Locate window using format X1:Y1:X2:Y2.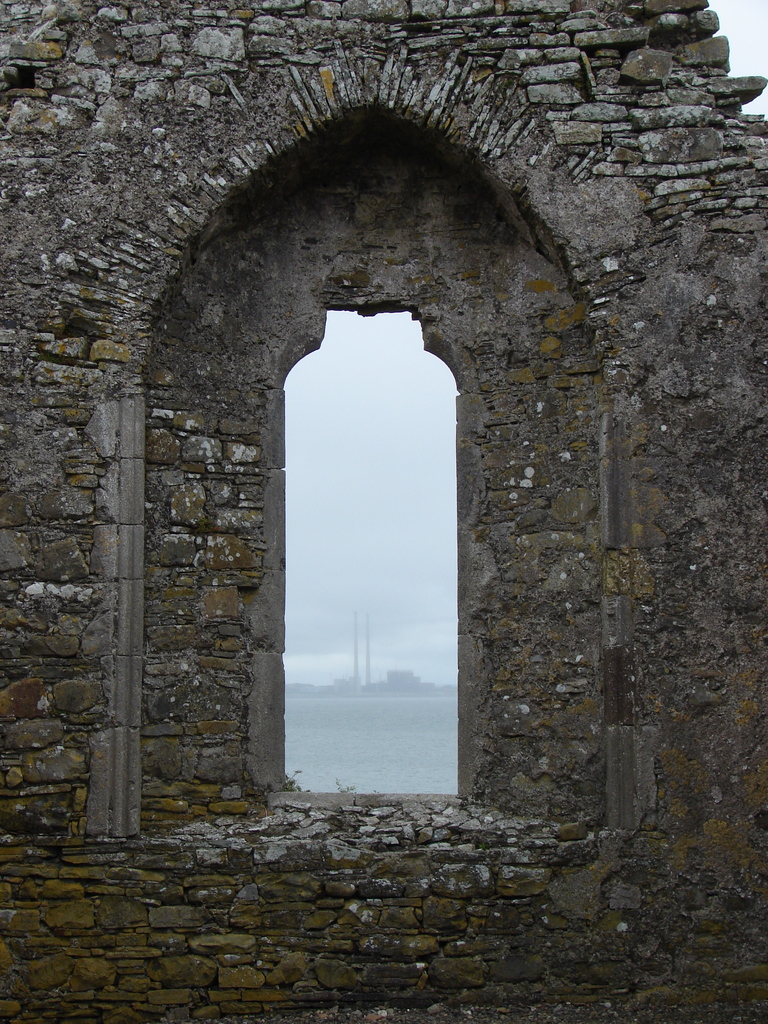
278:307:462:799.
